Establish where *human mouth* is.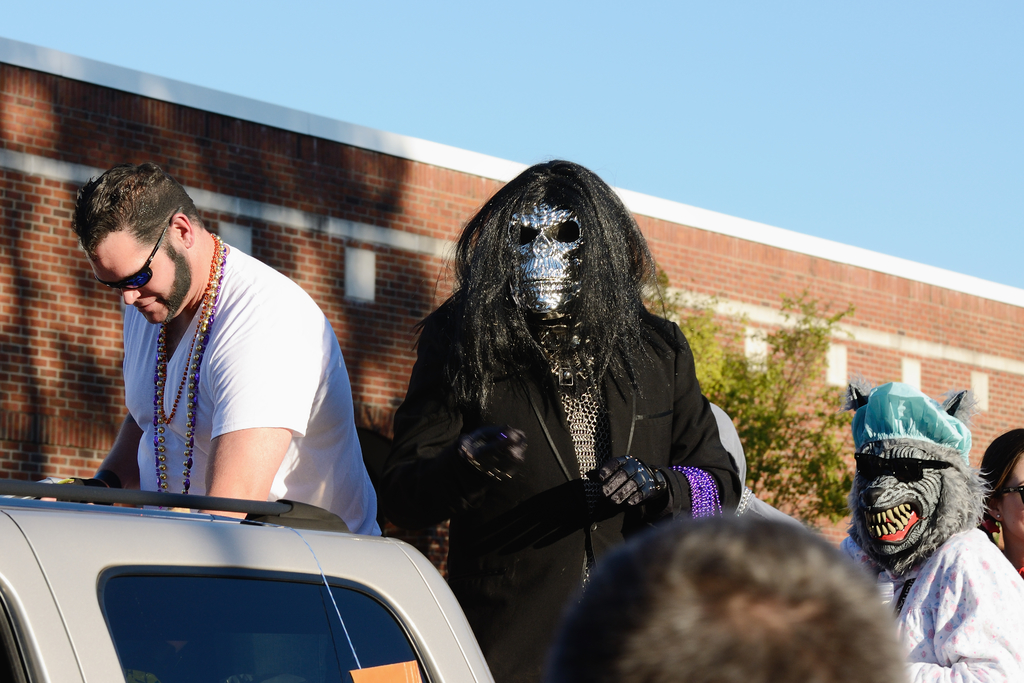
Established at locate(136, 302, 159, 311).
